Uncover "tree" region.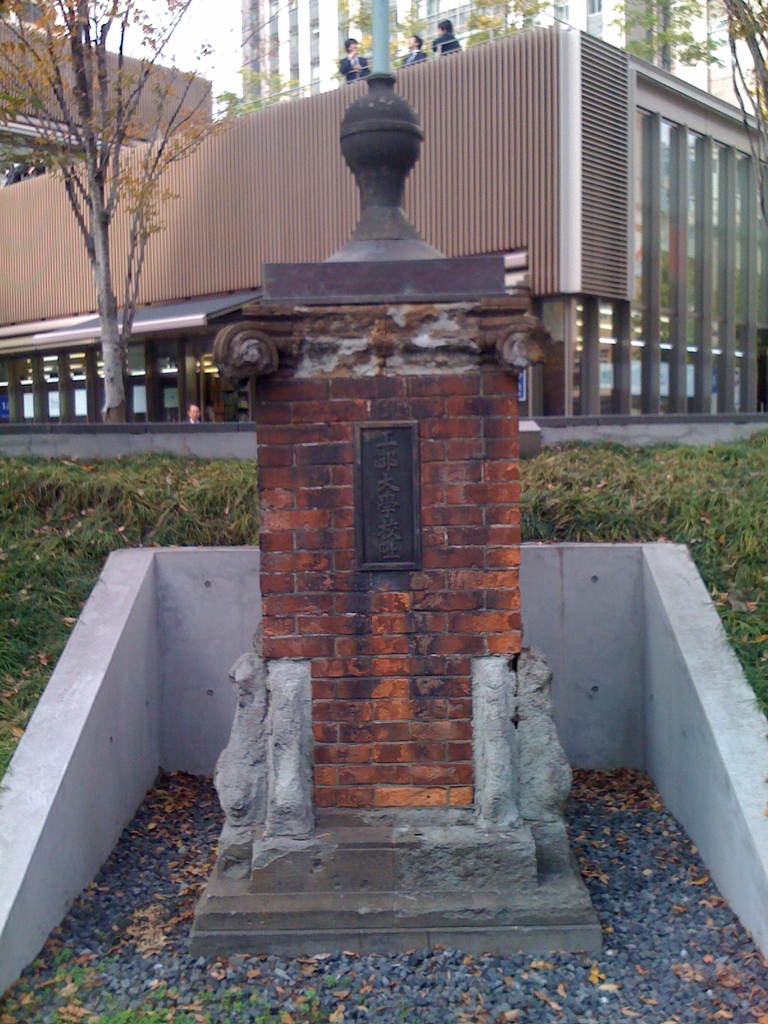
Uncovered: <region>0, 0, 246, 424</region>.
